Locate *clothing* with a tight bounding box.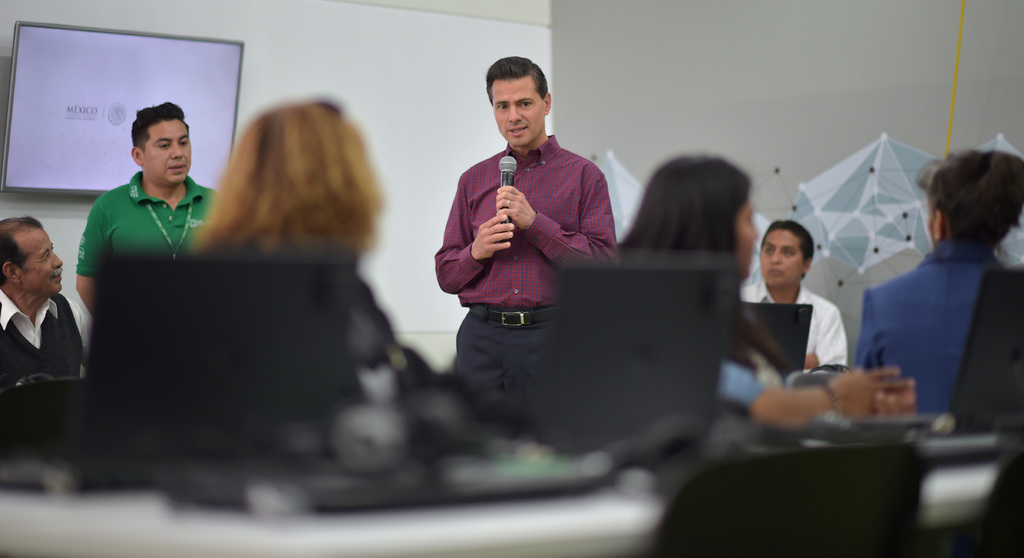
detection(856, 240, 1004, 413).
